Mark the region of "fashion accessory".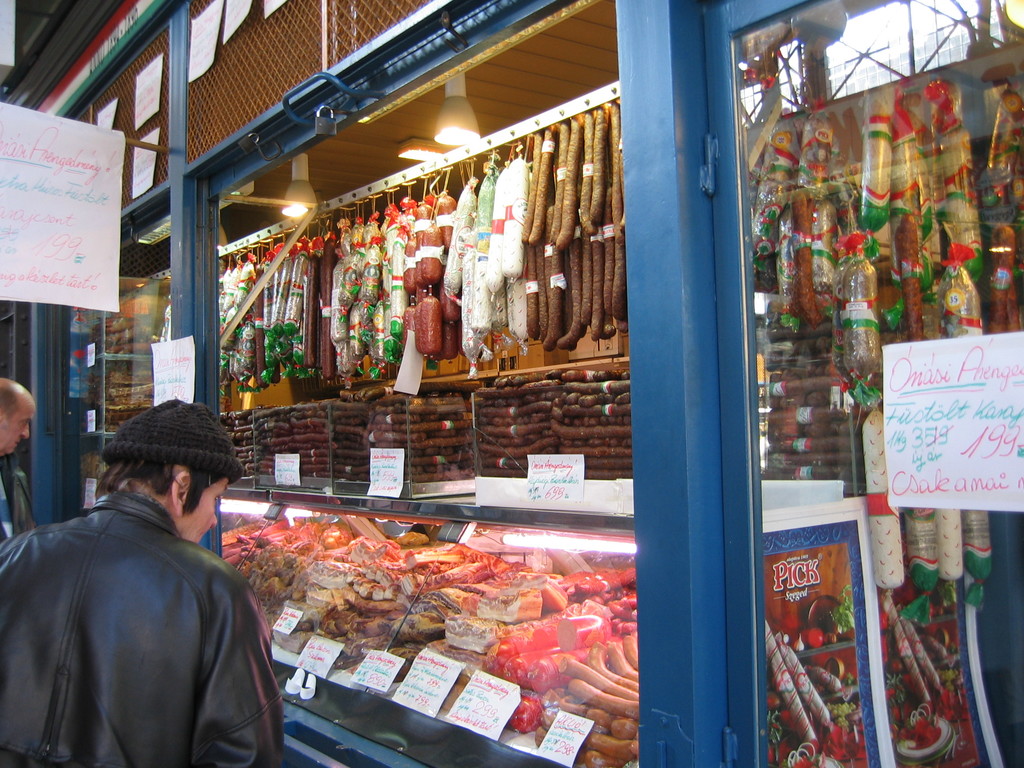
Region: (left=96, top=395, right=252, bottom=482).
